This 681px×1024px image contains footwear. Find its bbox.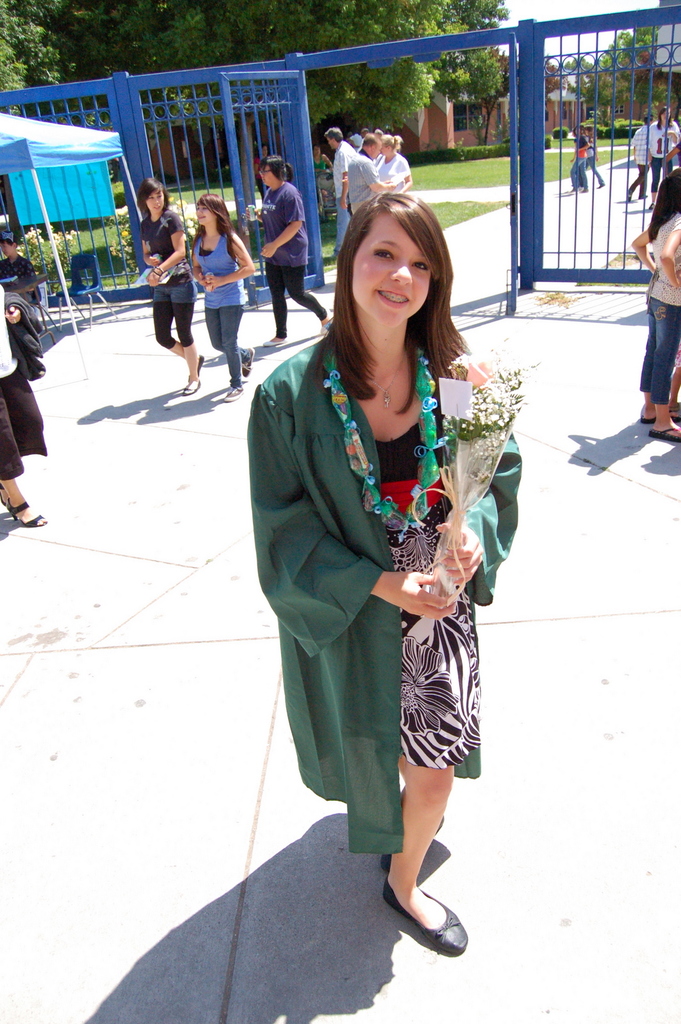
pyautogui.locateOnScreen(639, 406, 653, 426).
